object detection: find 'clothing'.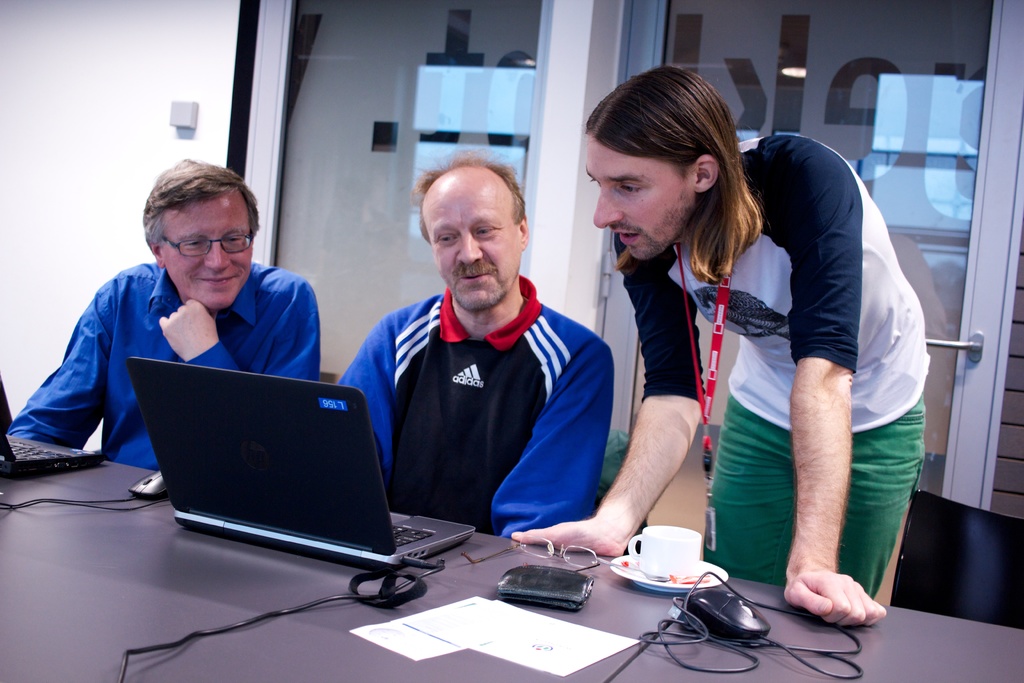
region(11, 264, 322, 465).
